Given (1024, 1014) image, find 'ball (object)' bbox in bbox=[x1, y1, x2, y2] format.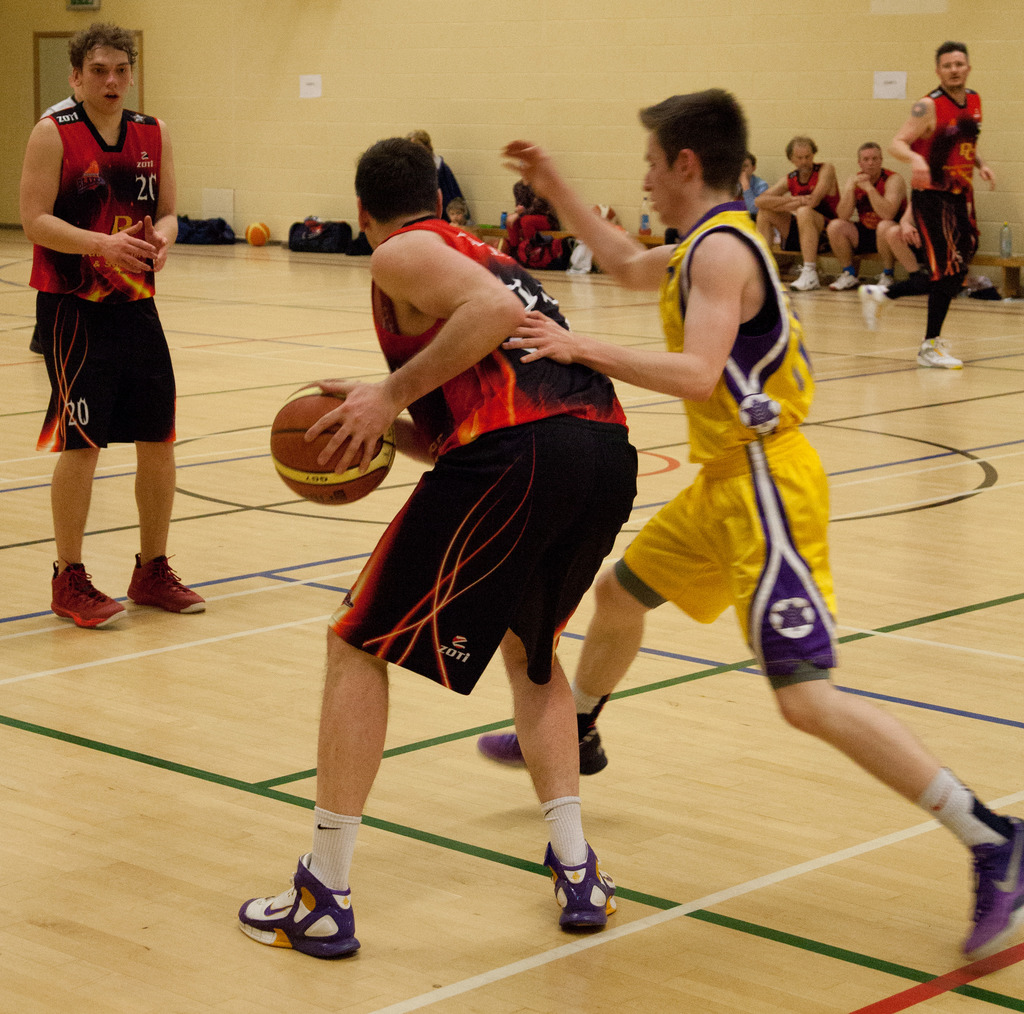
bbox=[275, 384, 394, 509].
